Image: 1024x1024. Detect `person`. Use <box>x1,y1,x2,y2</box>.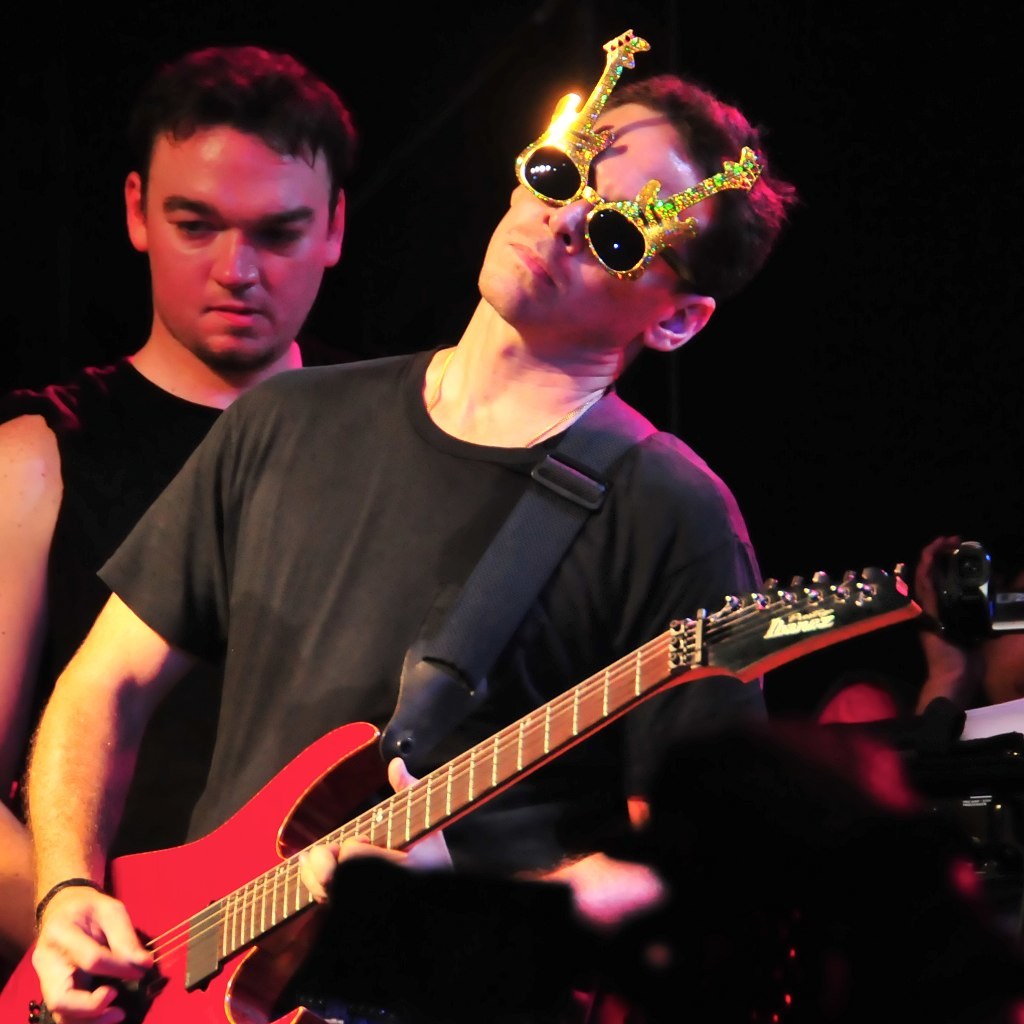
<box>0,47,359,952</box>.
